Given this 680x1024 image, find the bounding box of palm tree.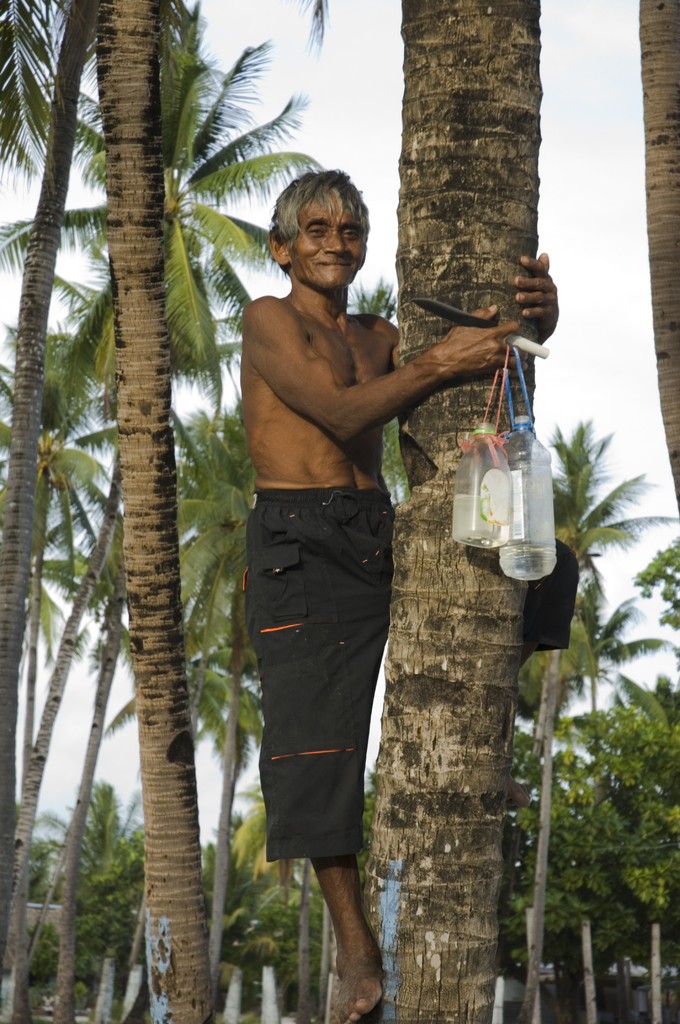
[x1=145, y1=577, x2=320, y2=949].
